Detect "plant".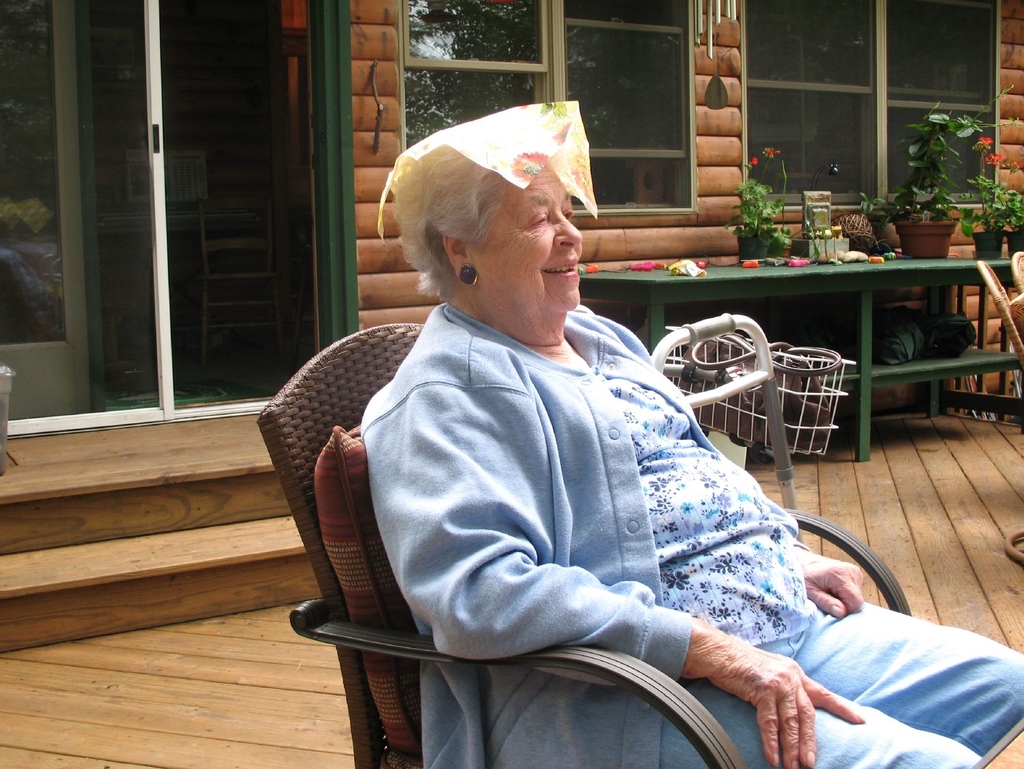
Detected at bbox(858, 193, 889, 215).
